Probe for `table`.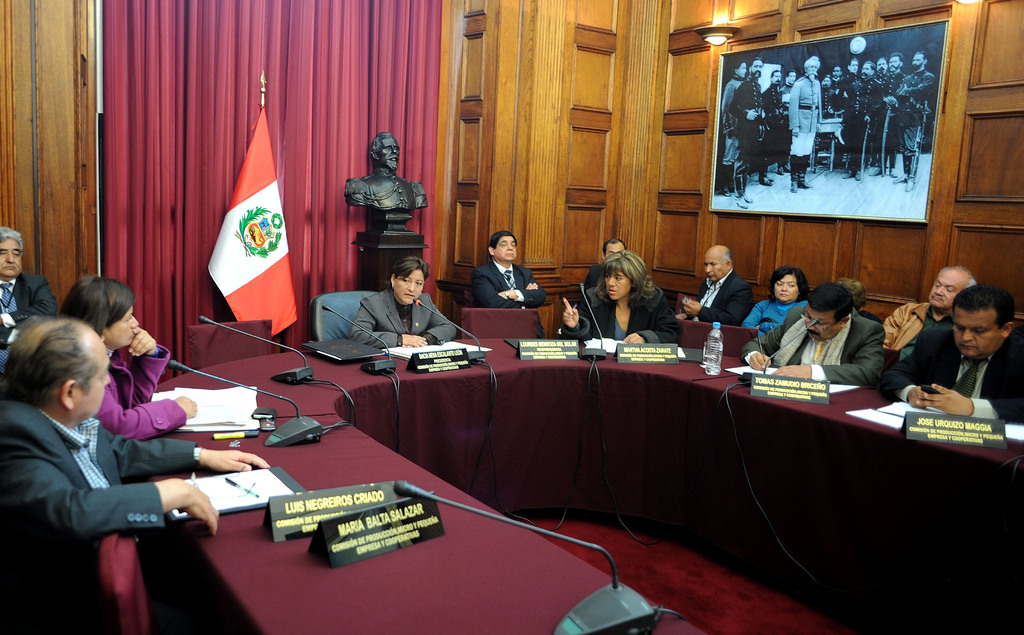
Probe result: Rect(130, 325, 1023, 634).
